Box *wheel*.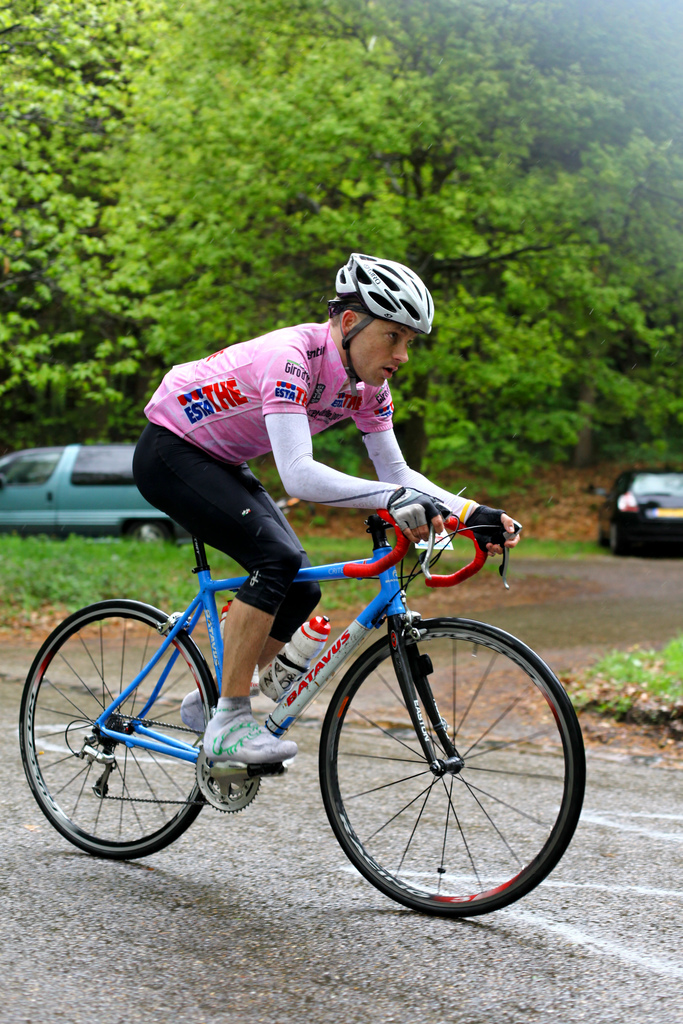
<region>614, 516, 632, 556</region>.
